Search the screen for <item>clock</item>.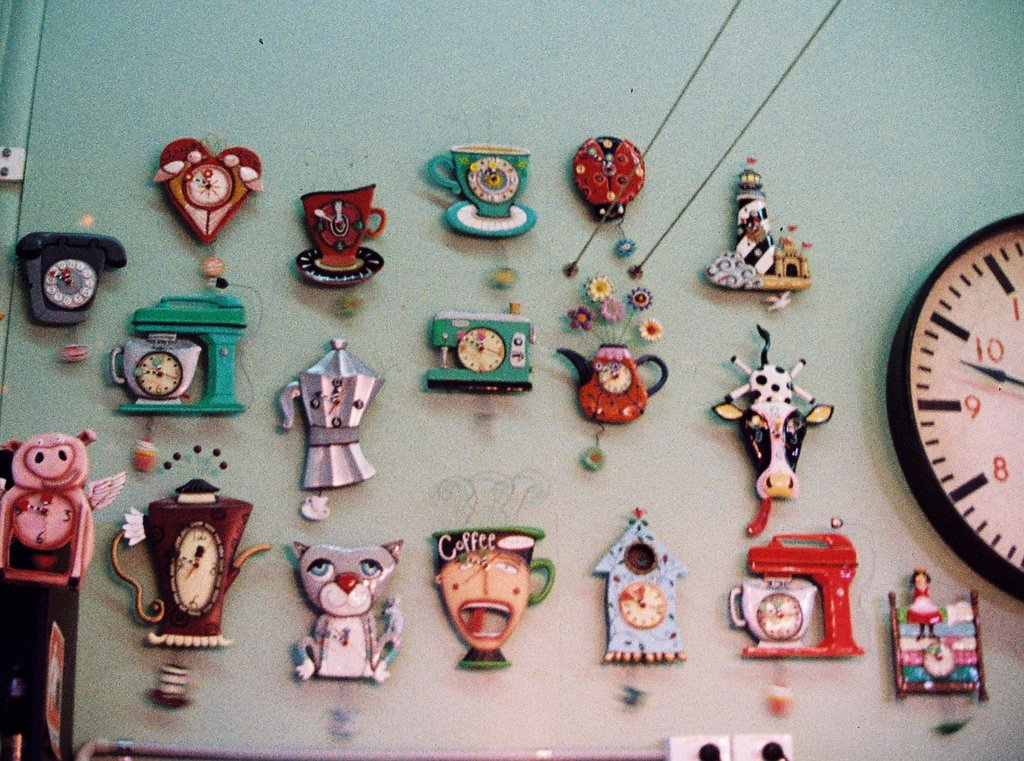
Found at BBox(20, 231, 125, 318).
